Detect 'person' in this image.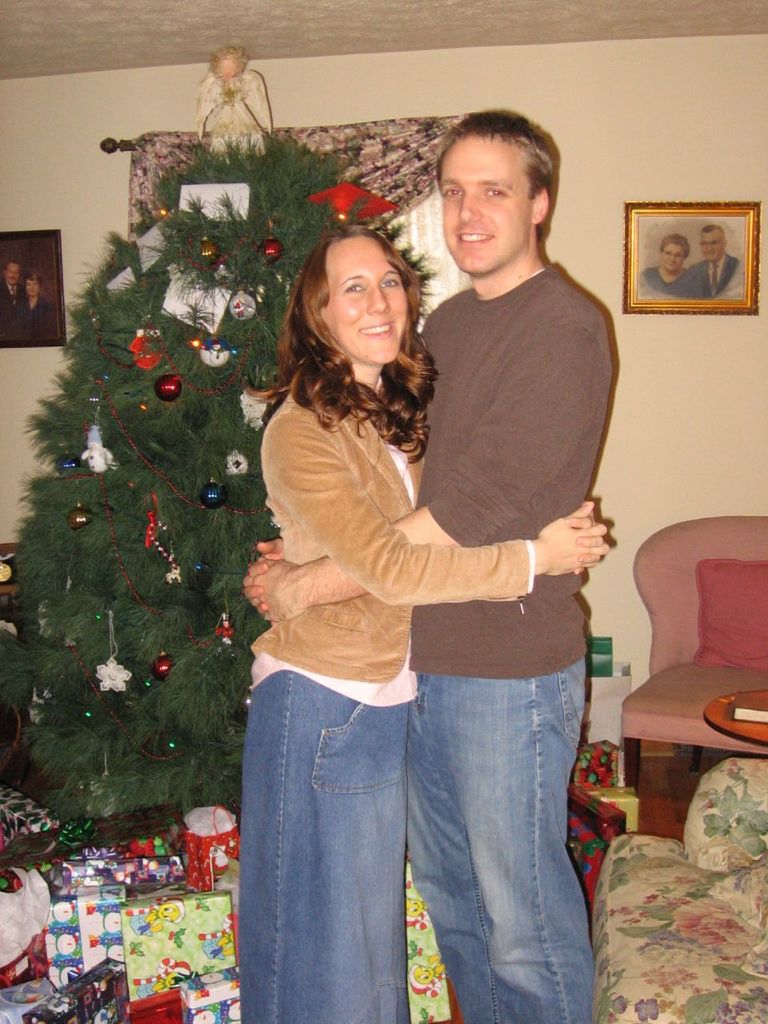
Detection: {"x1": 0, "y1": 260, "x2": 28, "y2": 348}.
